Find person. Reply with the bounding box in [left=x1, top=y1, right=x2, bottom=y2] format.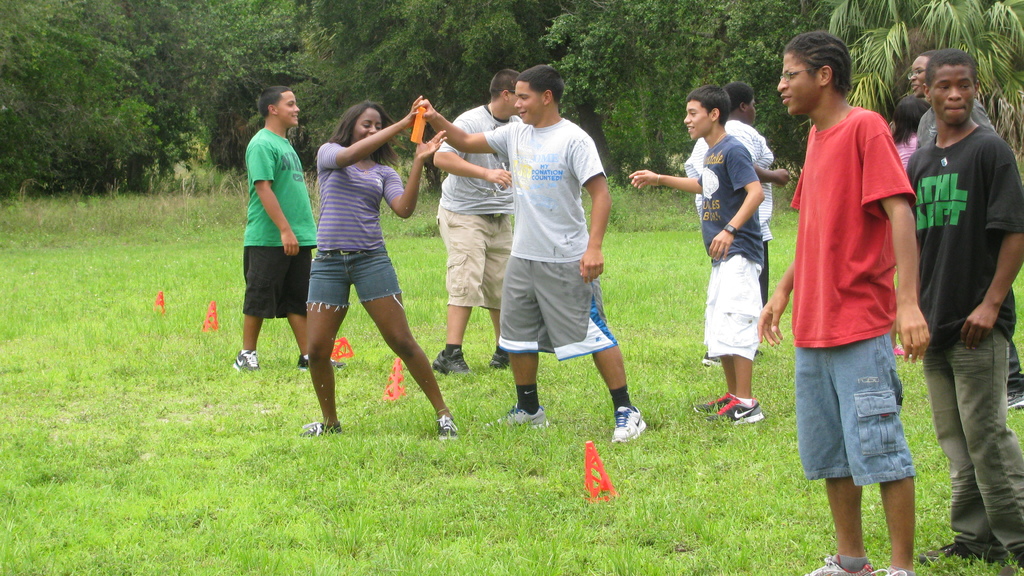
[left=296, top=94, right=460, bottom=444].
